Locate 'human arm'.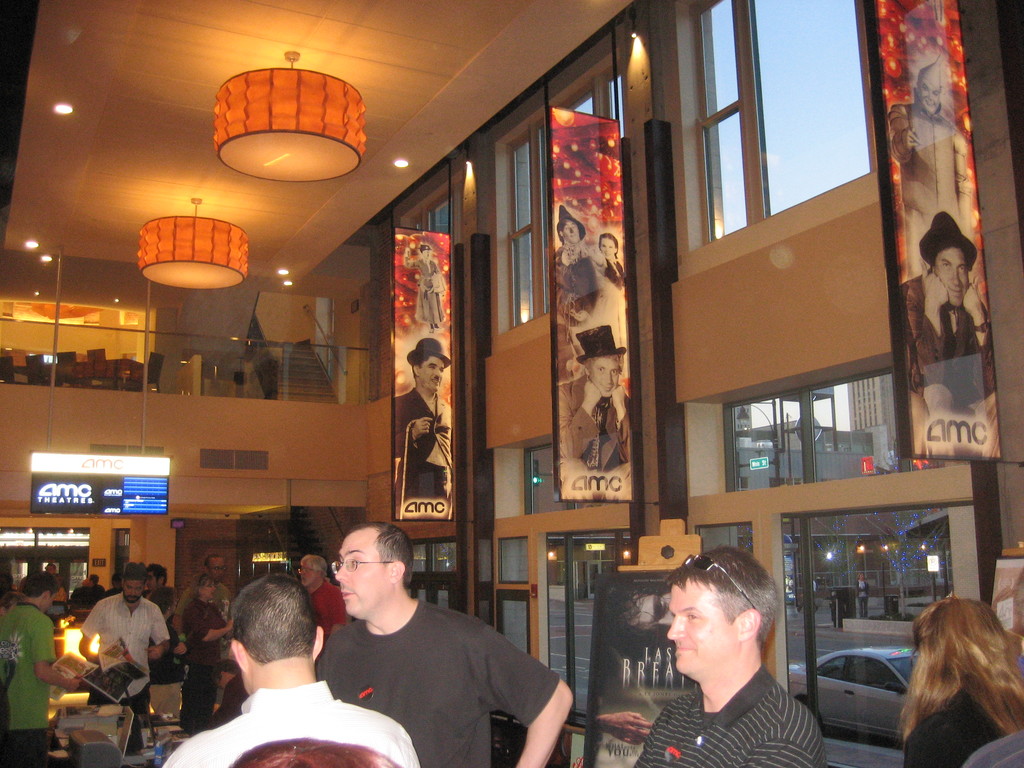
Bounding box: <bbox>586, 710, 659, 746</bbox>.
